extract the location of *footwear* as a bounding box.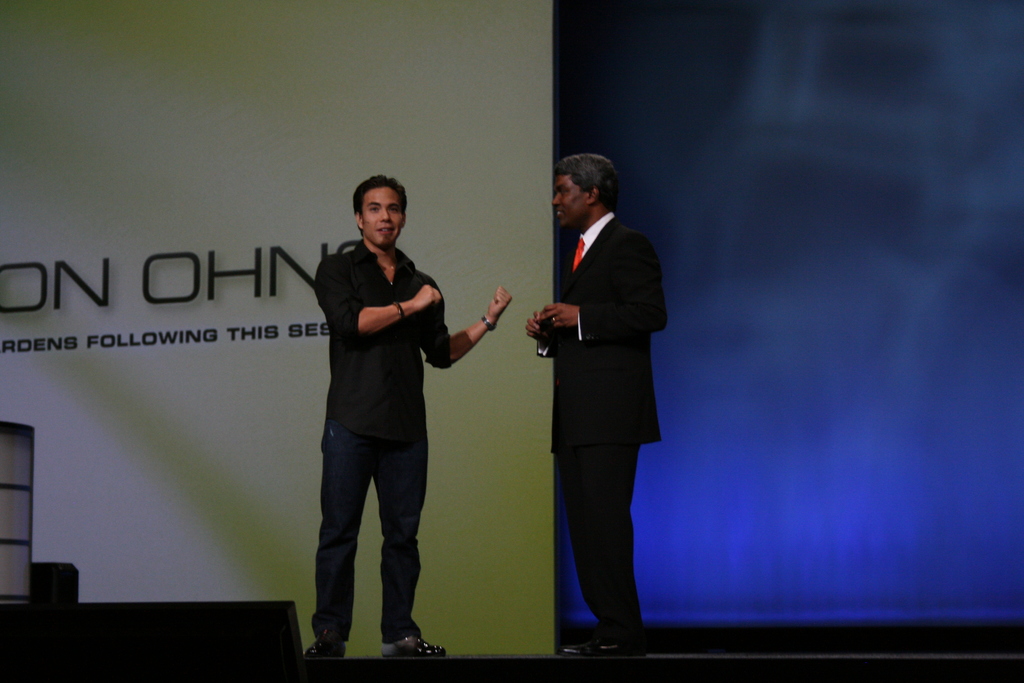
left=304, top=636, right=348, bottom=656.
